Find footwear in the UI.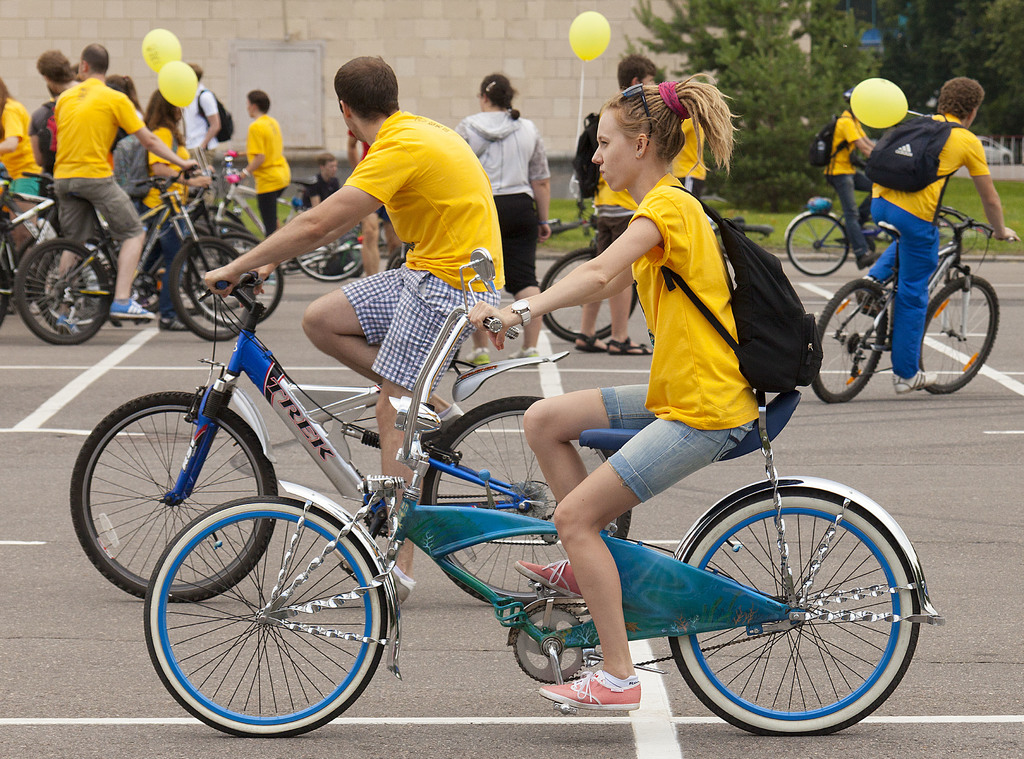
UI element at select_region(607, 336, 653, 358).
